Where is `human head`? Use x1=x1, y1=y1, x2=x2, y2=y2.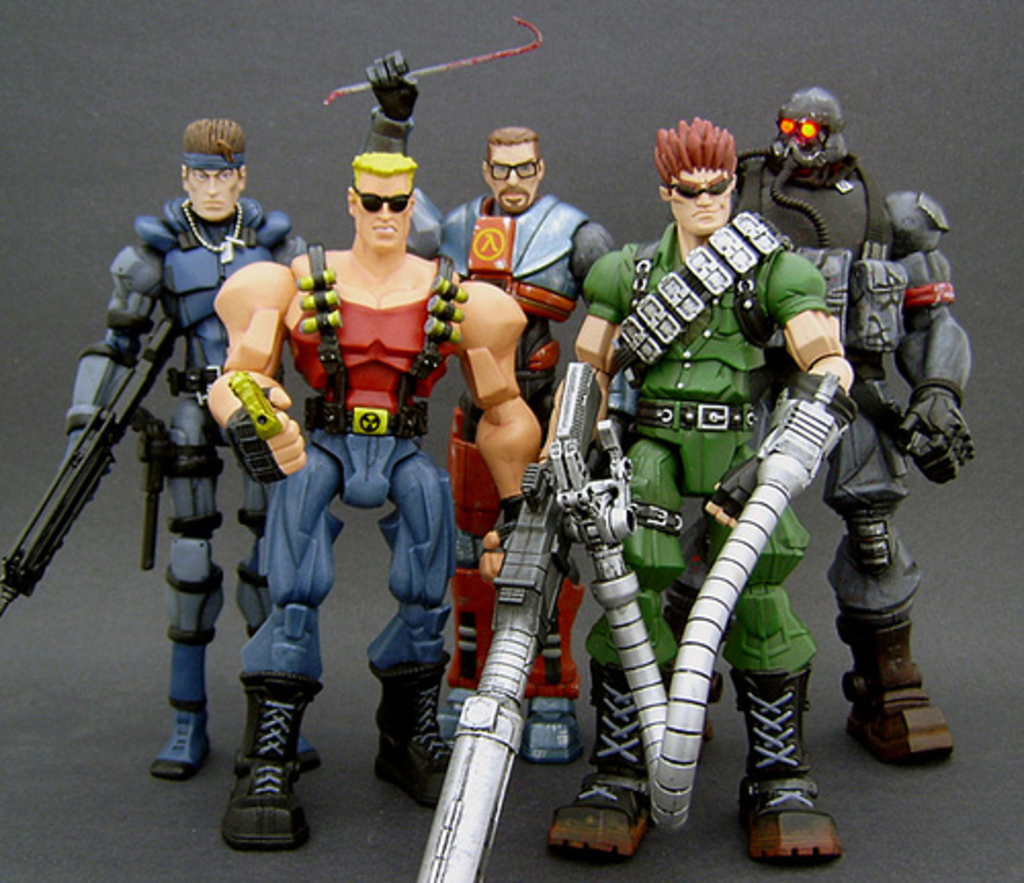
x1=348, y1=148, x2=428, y2=254.
